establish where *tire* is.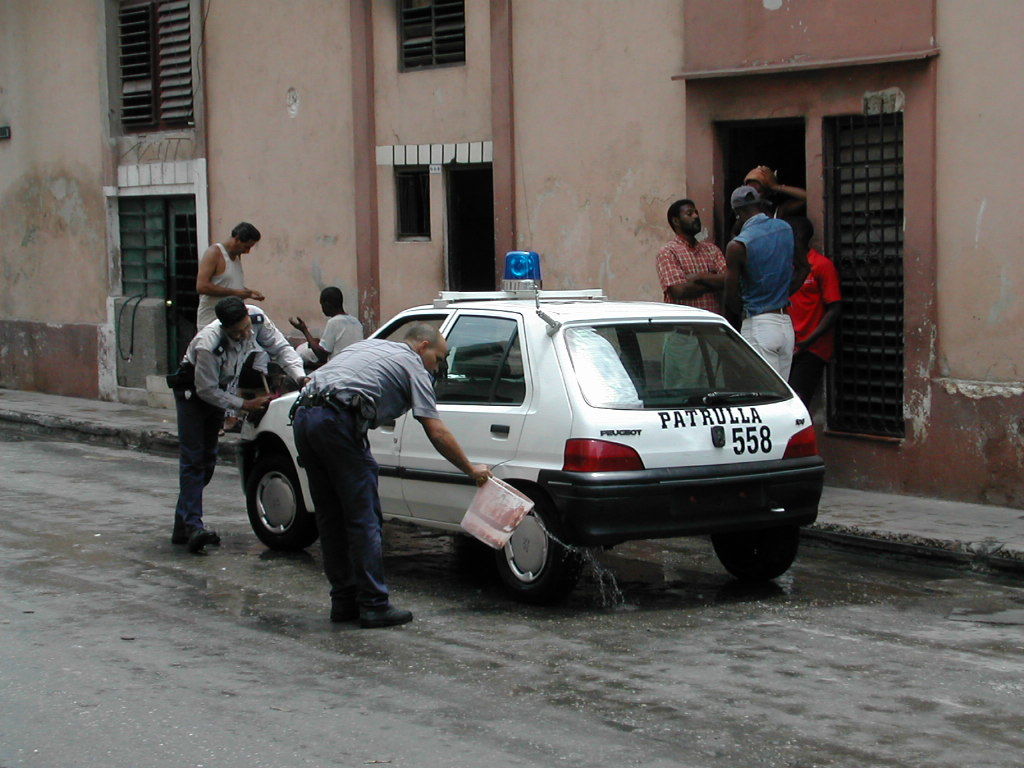
Established at crop(706, 521, 800, 582).
